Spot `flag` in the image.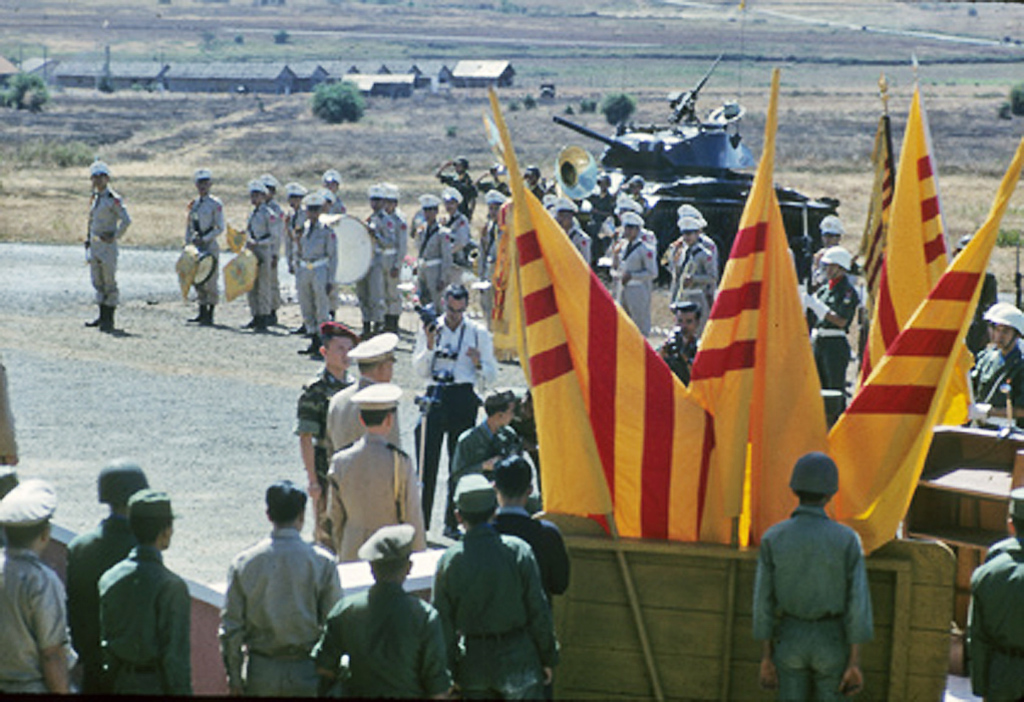
`flag` found at {"left": 861, "top": 89, "right": 968, "bottom": 408}.
